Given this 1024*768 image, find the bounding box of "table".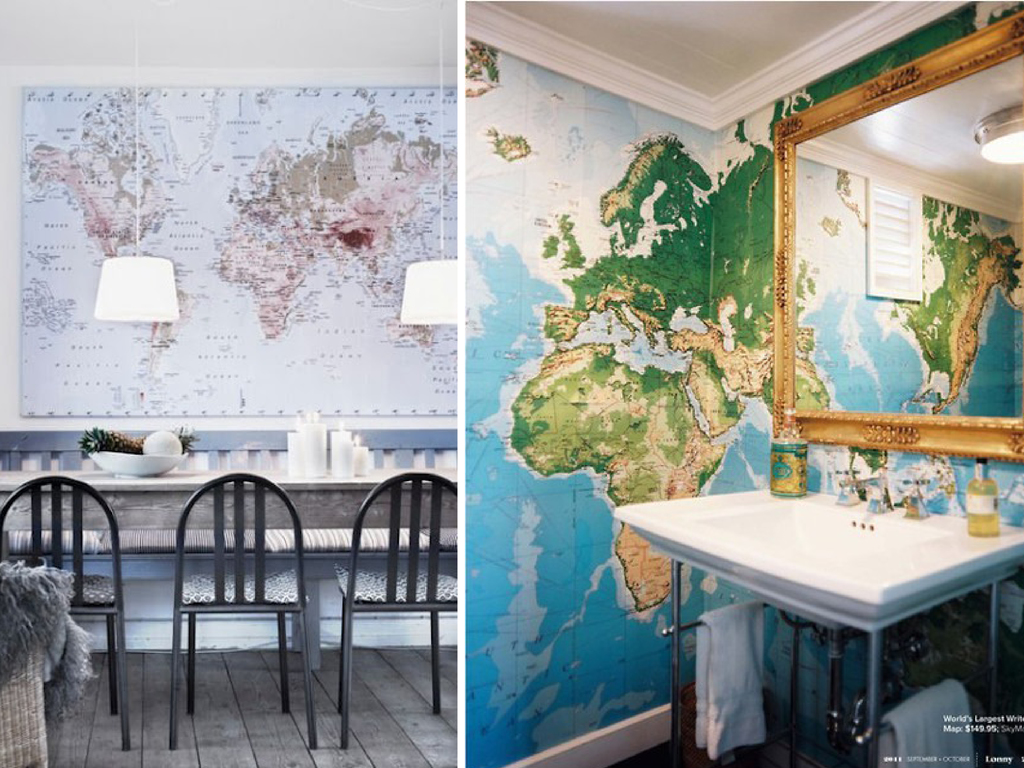
[641, 477, 1005, 761].
